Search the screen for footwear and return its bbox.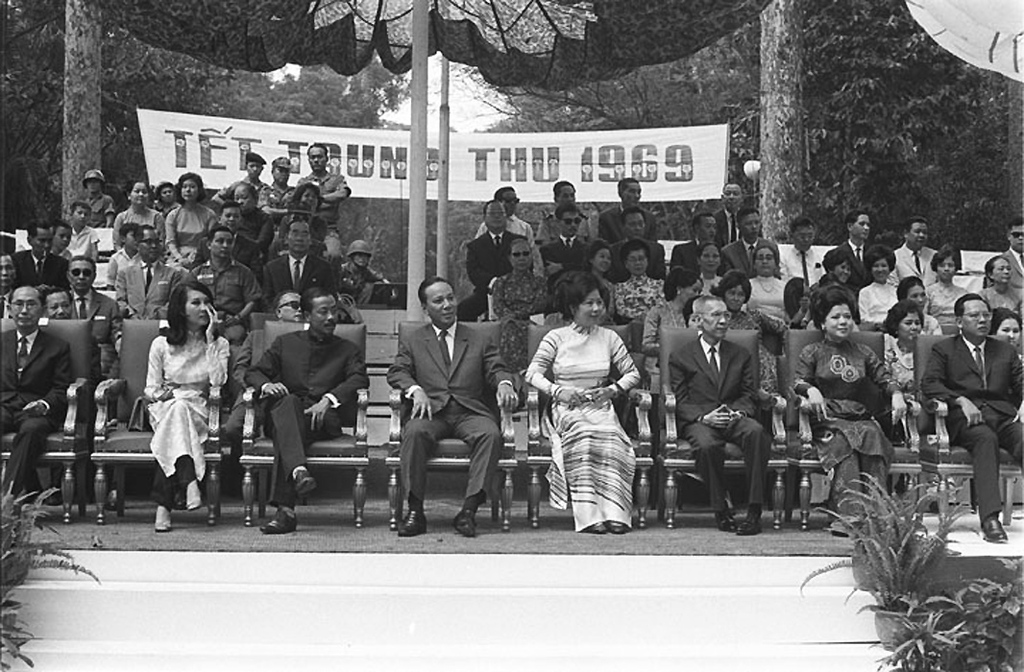
Found: left=293, top=471, right=316, bottom=492.
